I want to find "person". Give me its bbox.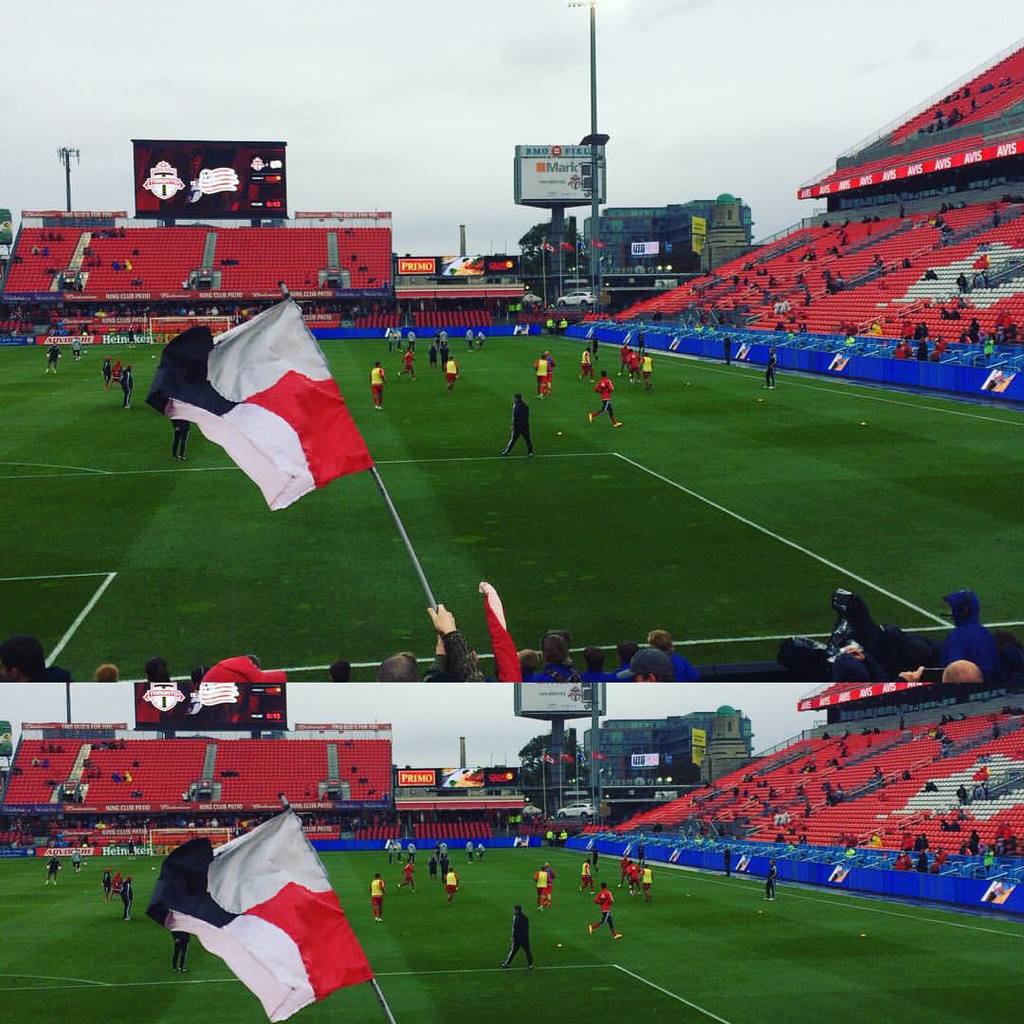
bbox=[99, 866, 105, 905].
